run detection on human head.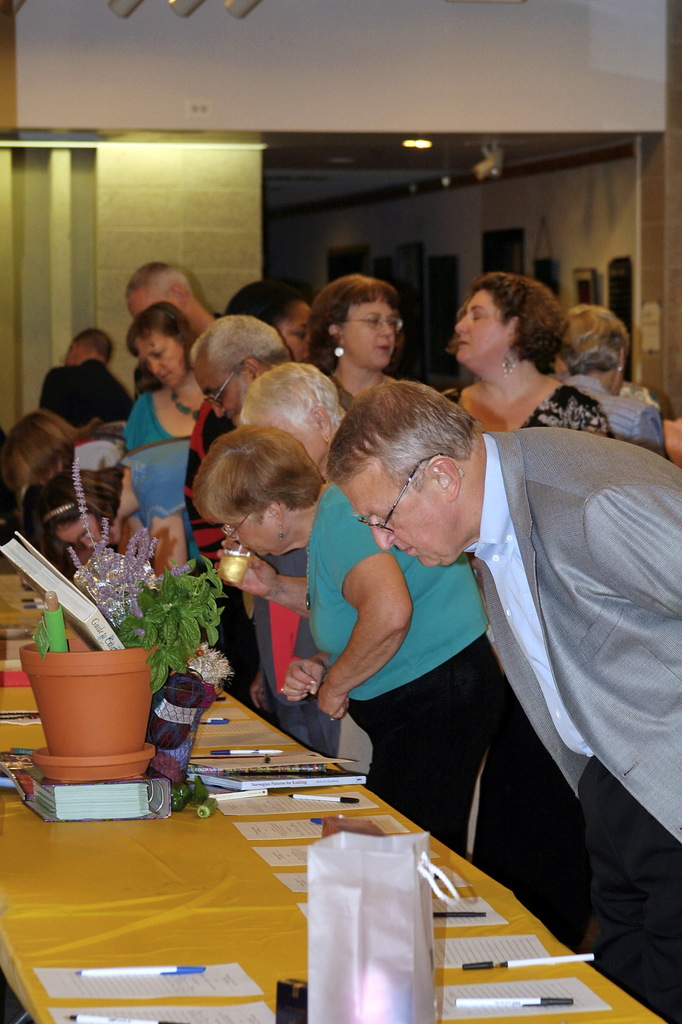
Result: (left=454, top=271, right=568, bottom=364).
